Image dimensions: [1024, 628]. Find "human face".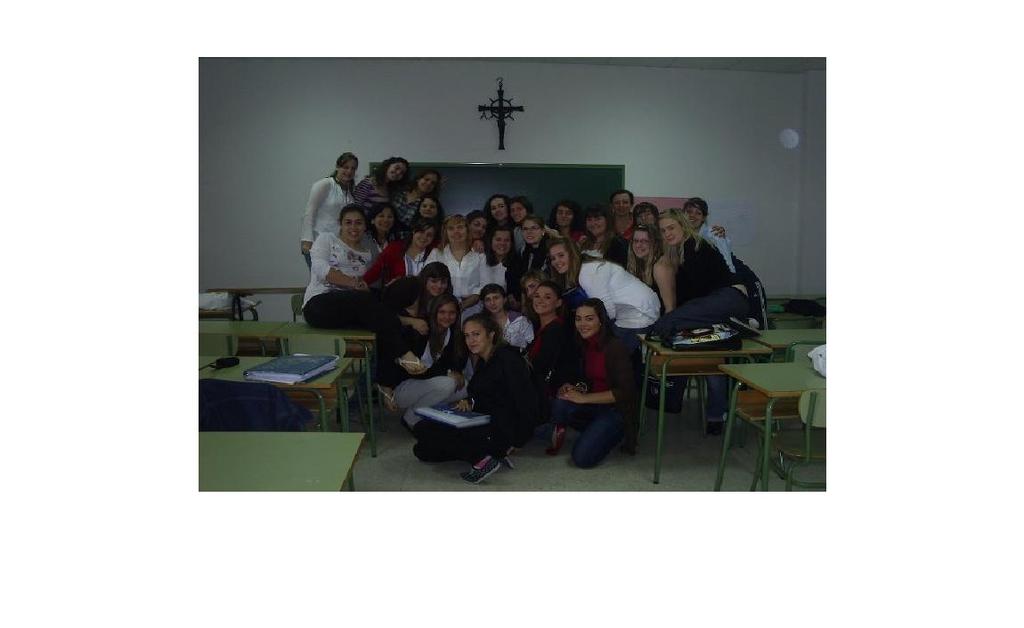
pyautogui.locateOnScreen(636, 232, 651, 257).
